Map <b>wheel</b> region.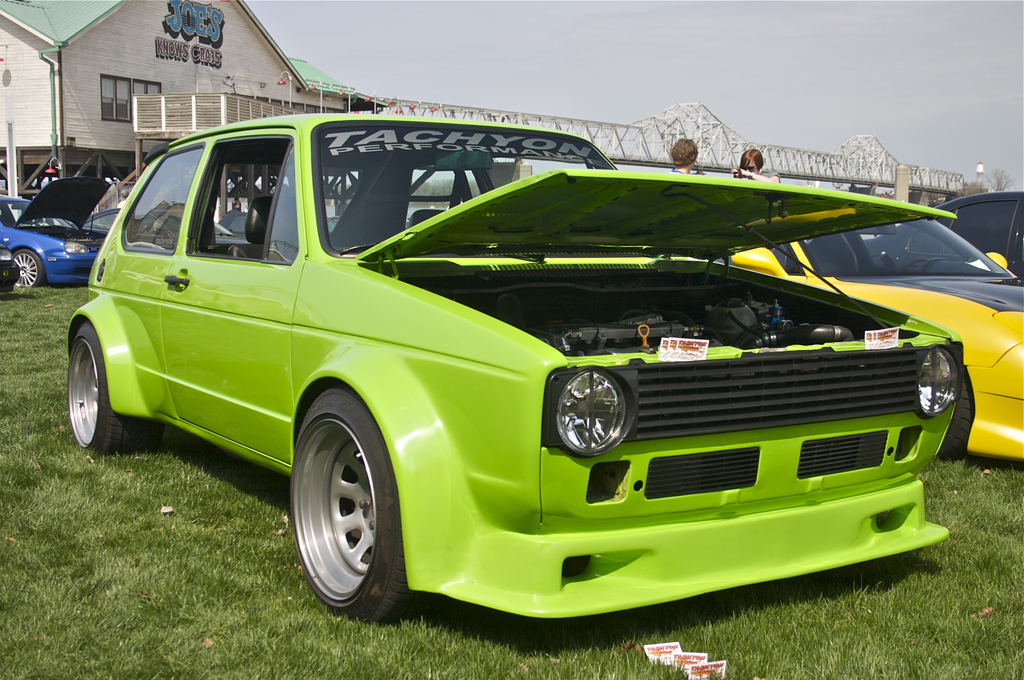
Mapped to x1=14 y1=249 x2=39 y2=288.
